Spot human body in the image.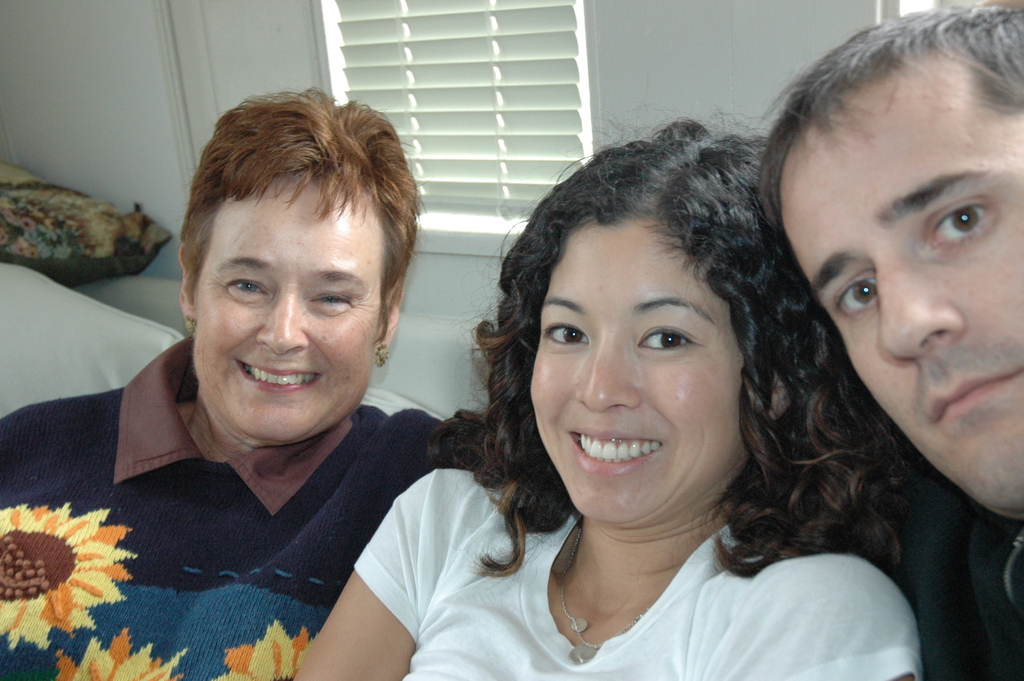
human body found at region(0, 357, 480, 680).
